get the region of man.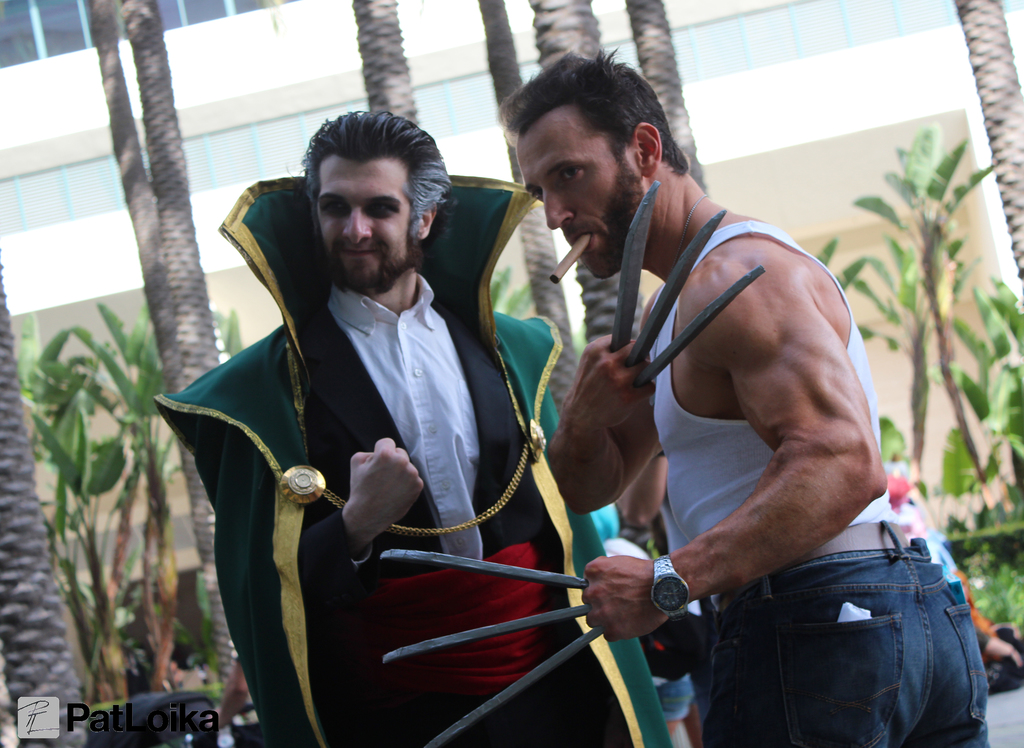
x1=495, y1=47, x2=988, y2=747.
